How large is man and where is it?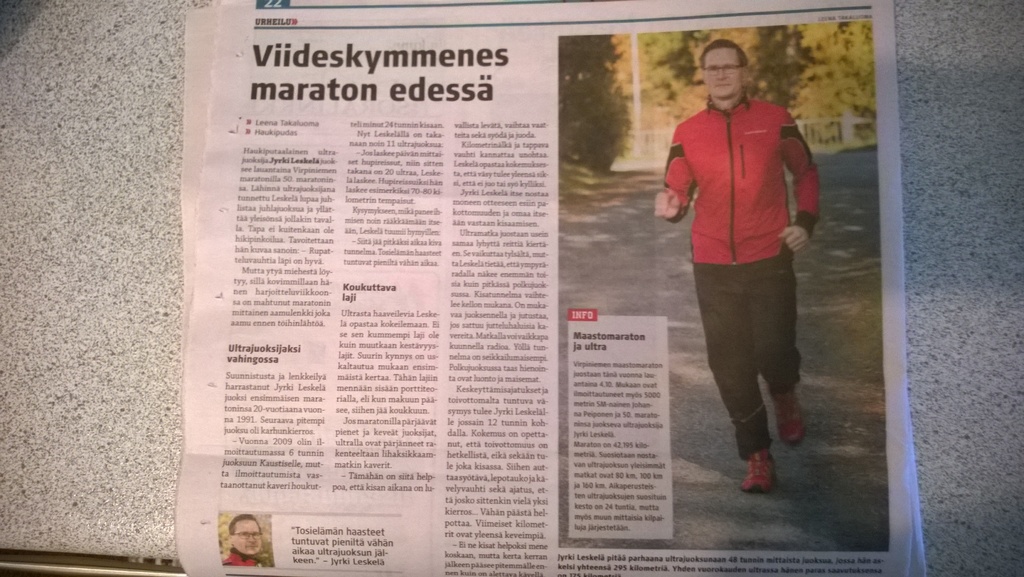
Bounding box: {"left": 220, "top": 515, "right": 271, "bottom": 567}.
